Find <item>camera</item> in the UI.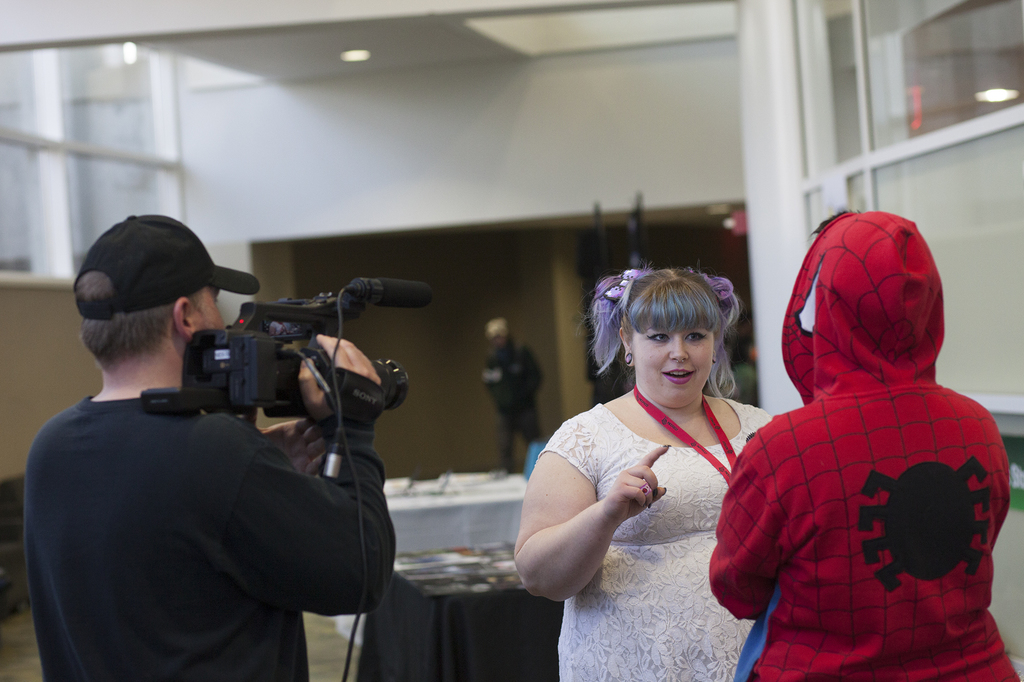
UI element at BBox(145, 280, 404, 429).
